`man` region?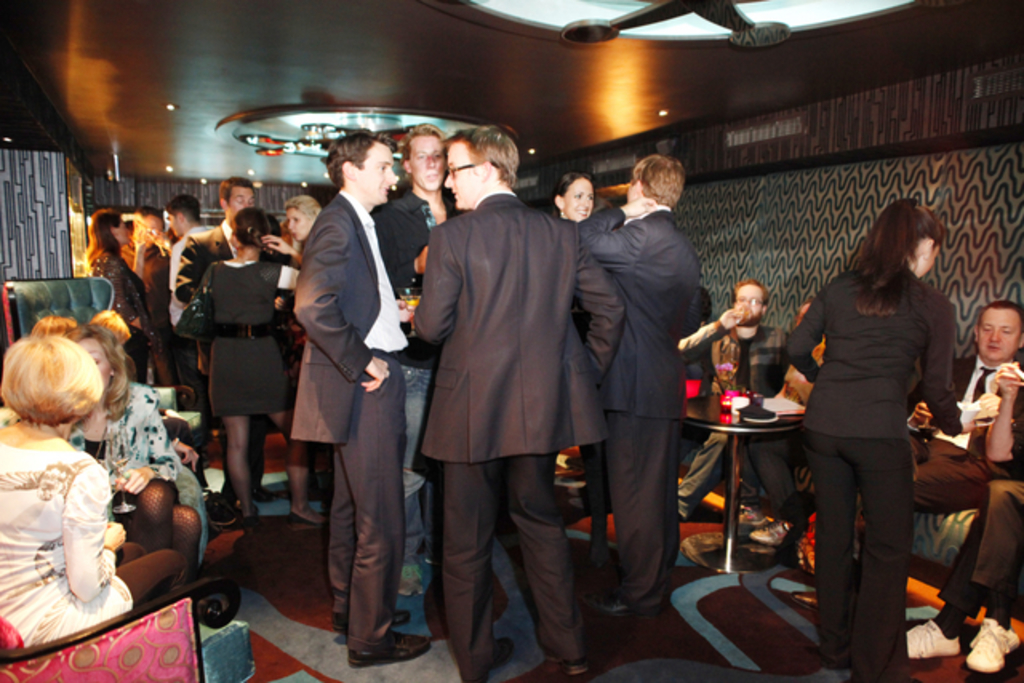
[203,176,278,267]
